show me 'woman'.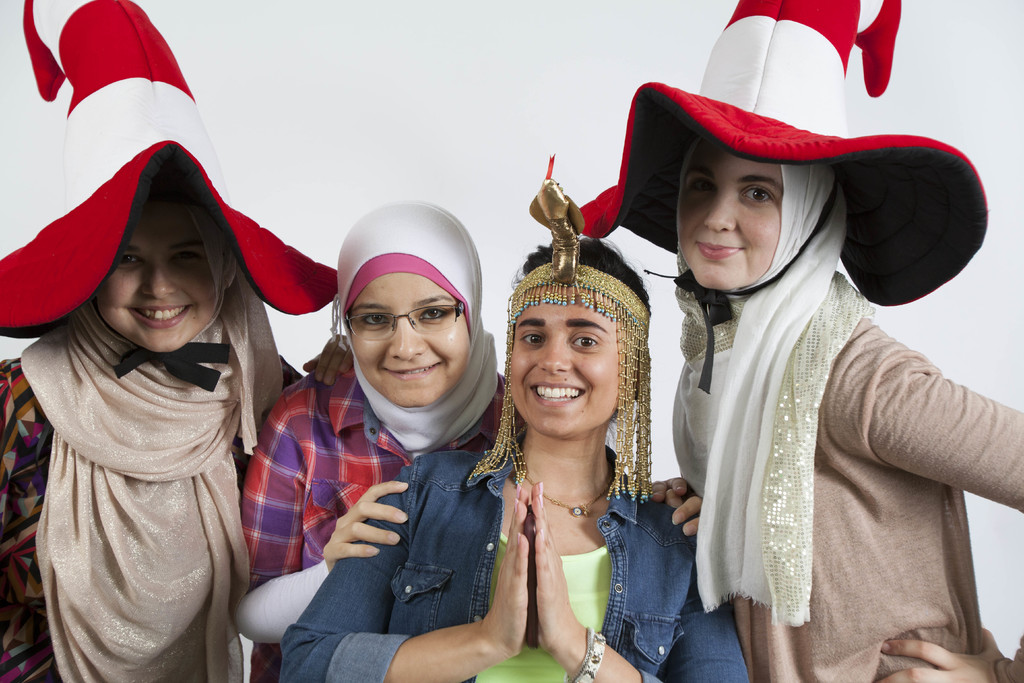
'woman' is here: [x1=260, y1=172, x2=754, y2=682].
